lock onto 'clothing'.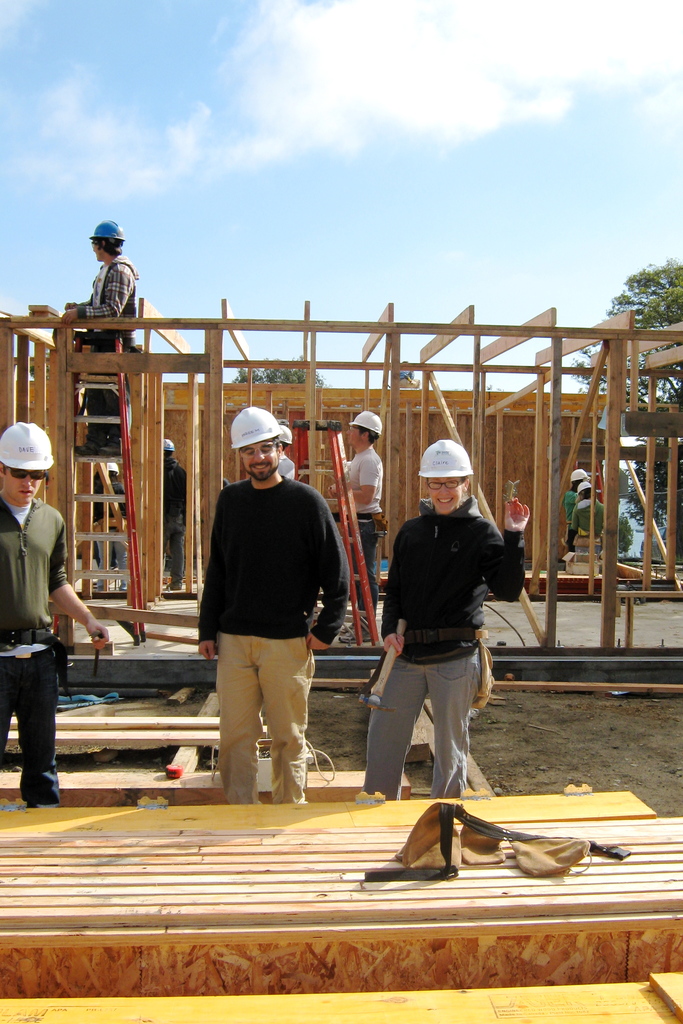
Locked: 88, 481, 127, 588.
